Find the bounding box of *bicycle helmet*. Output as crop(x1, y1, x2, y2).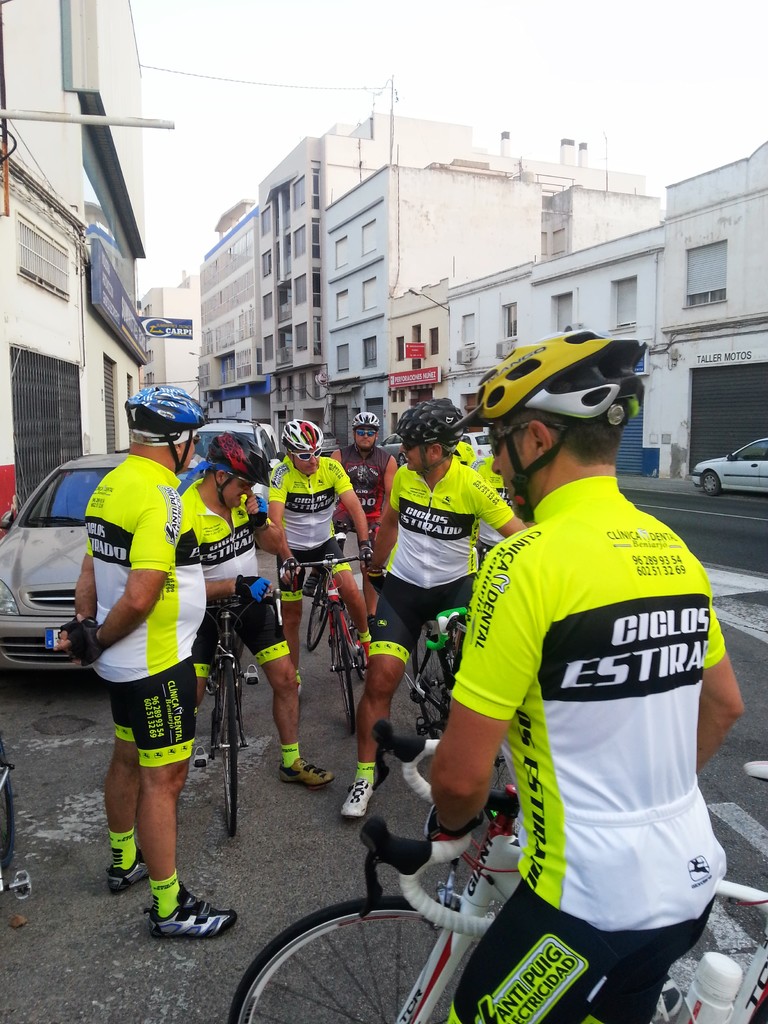
crop(281, 419, 323, 471).
